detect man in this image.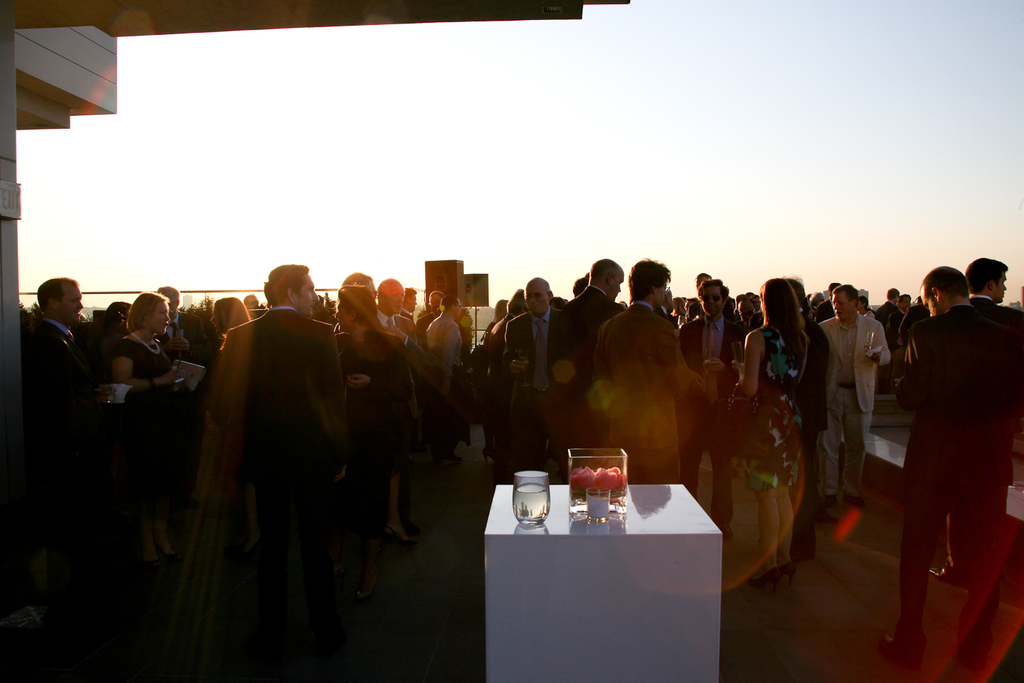
Detection: box=[555, 257, 630, 483].
